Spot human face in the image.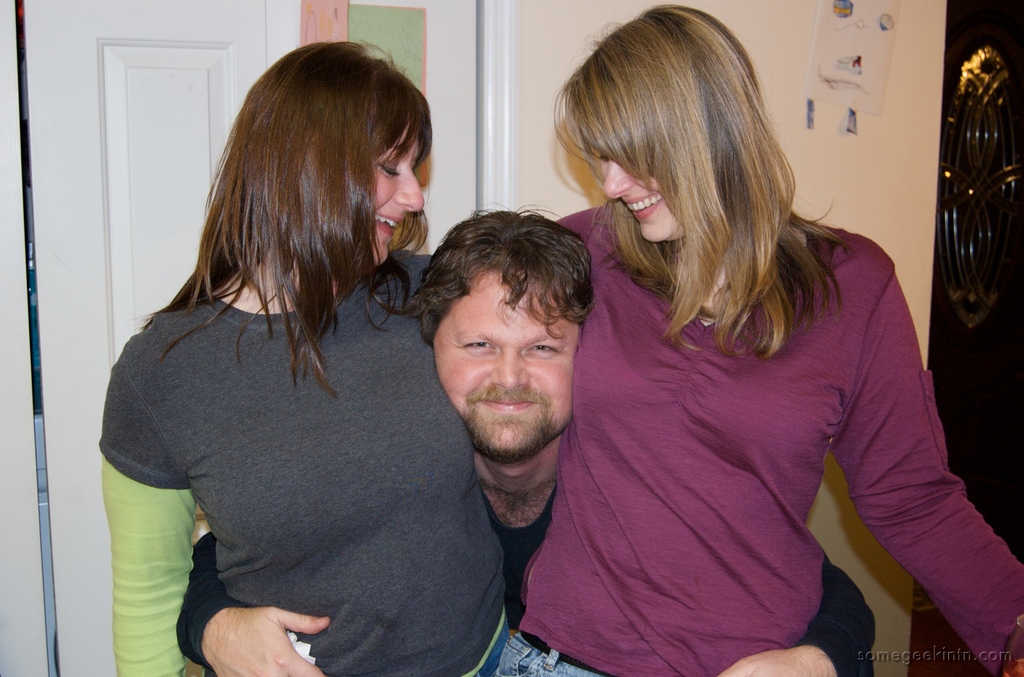
human face found at (x1=370, y1=126, x2=425, y2=259).
